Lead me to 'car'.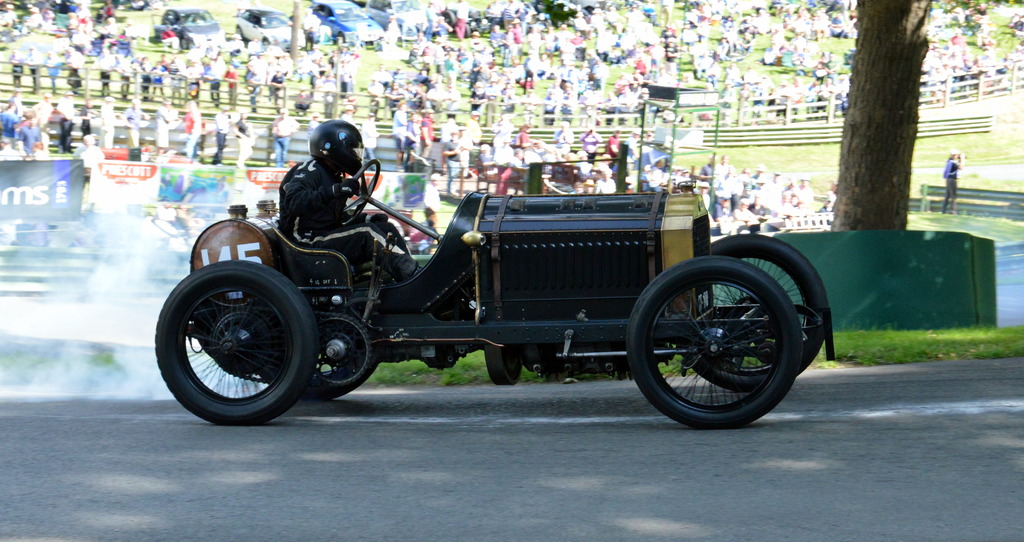
Lead to (left=152, top=145, right=863, bottom=420).
